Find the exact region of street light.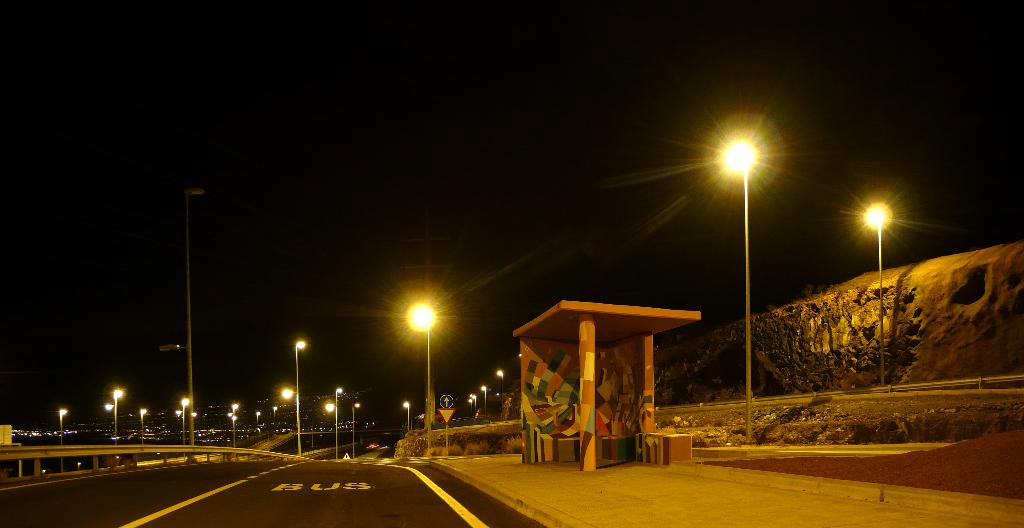
Exact region: [172, 392, 192, 448].
